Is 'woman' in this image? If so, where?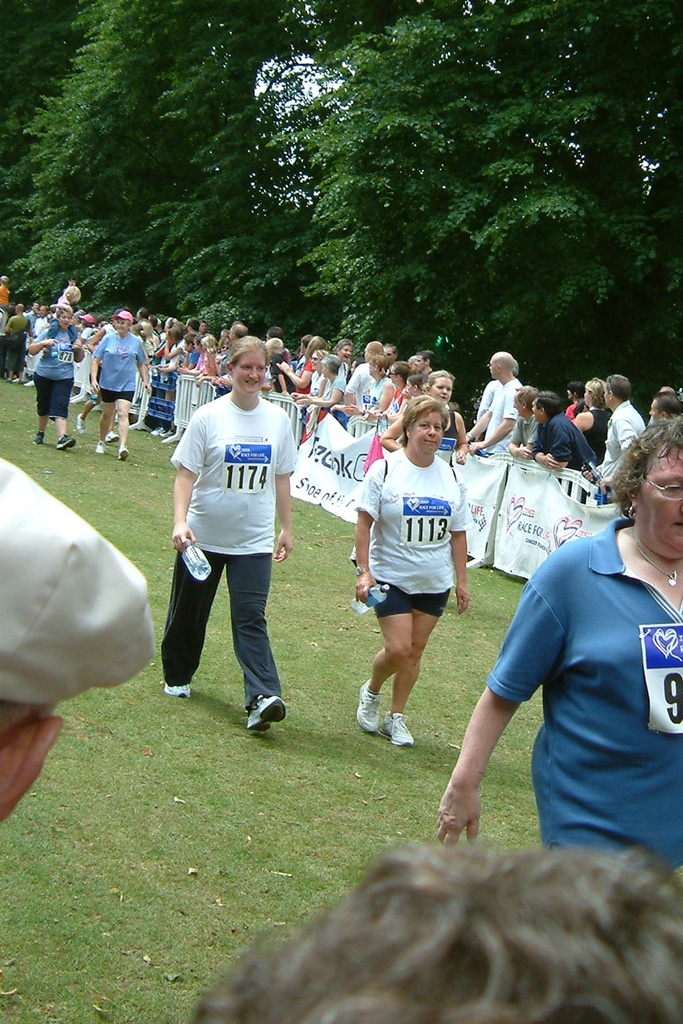
Yes, at 274/335/316/403.
